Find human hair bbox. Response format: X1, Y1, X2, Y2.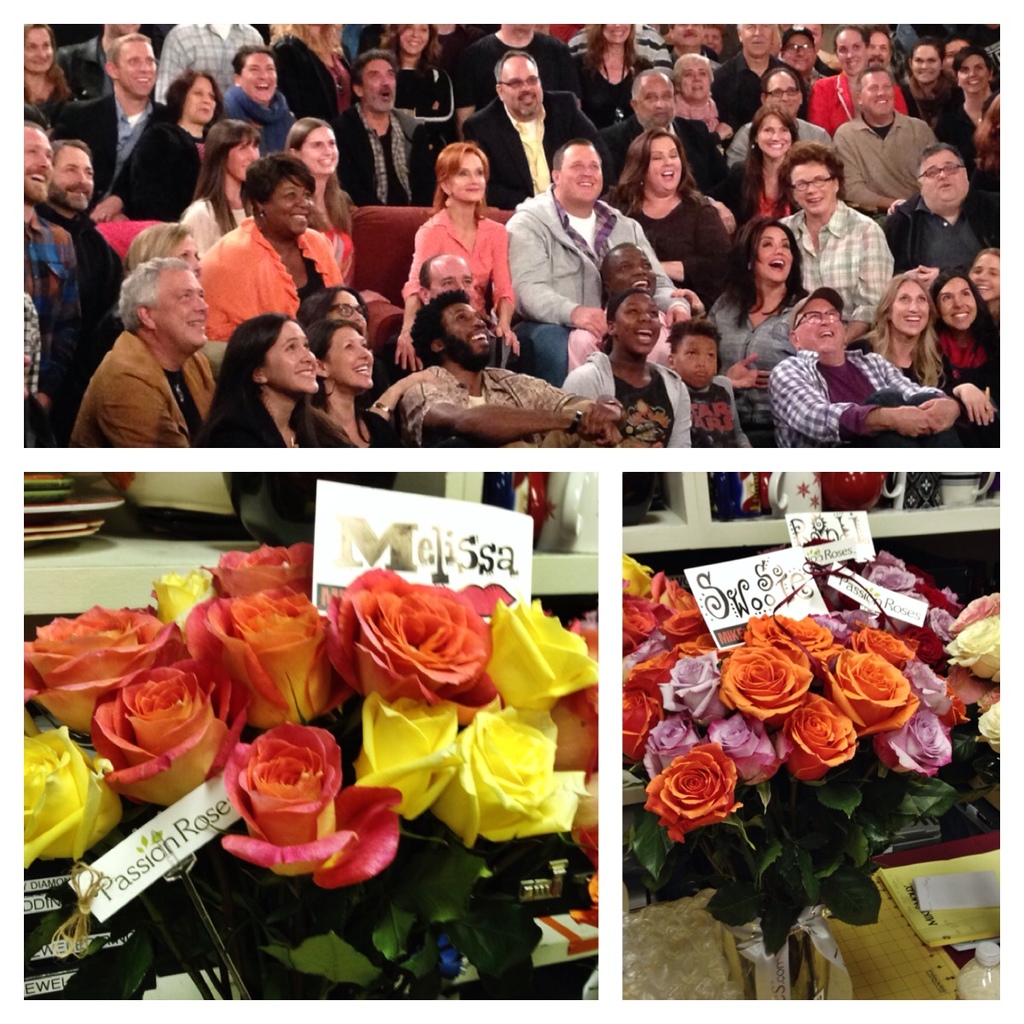
580, 20, 641, 75.
